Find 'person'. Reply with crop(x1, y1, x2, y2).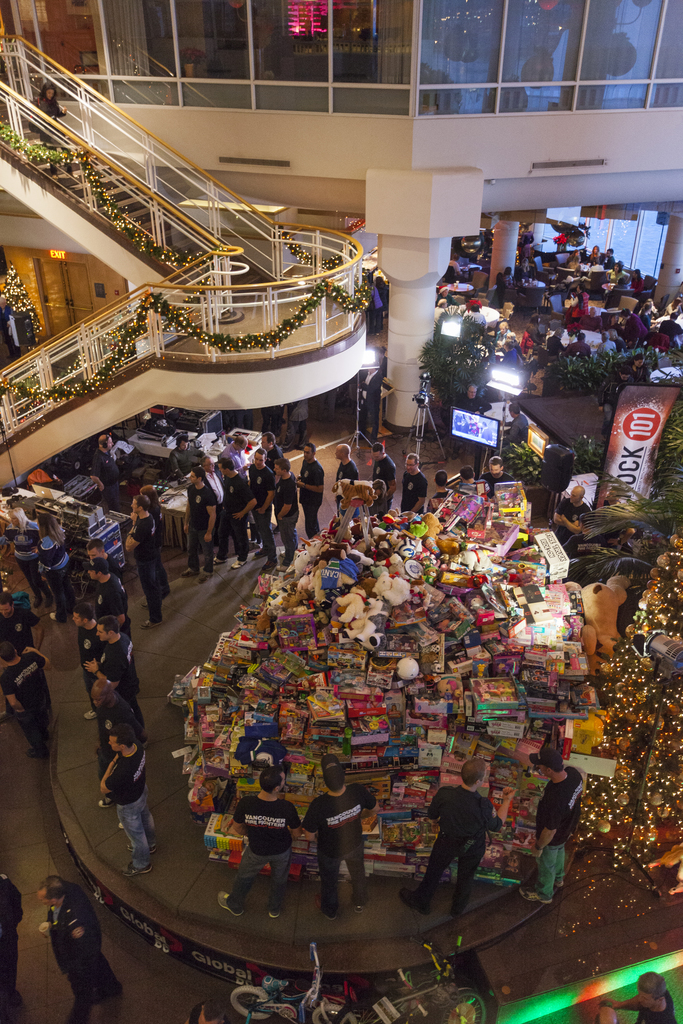
crop(215, 758, 292, 930).
